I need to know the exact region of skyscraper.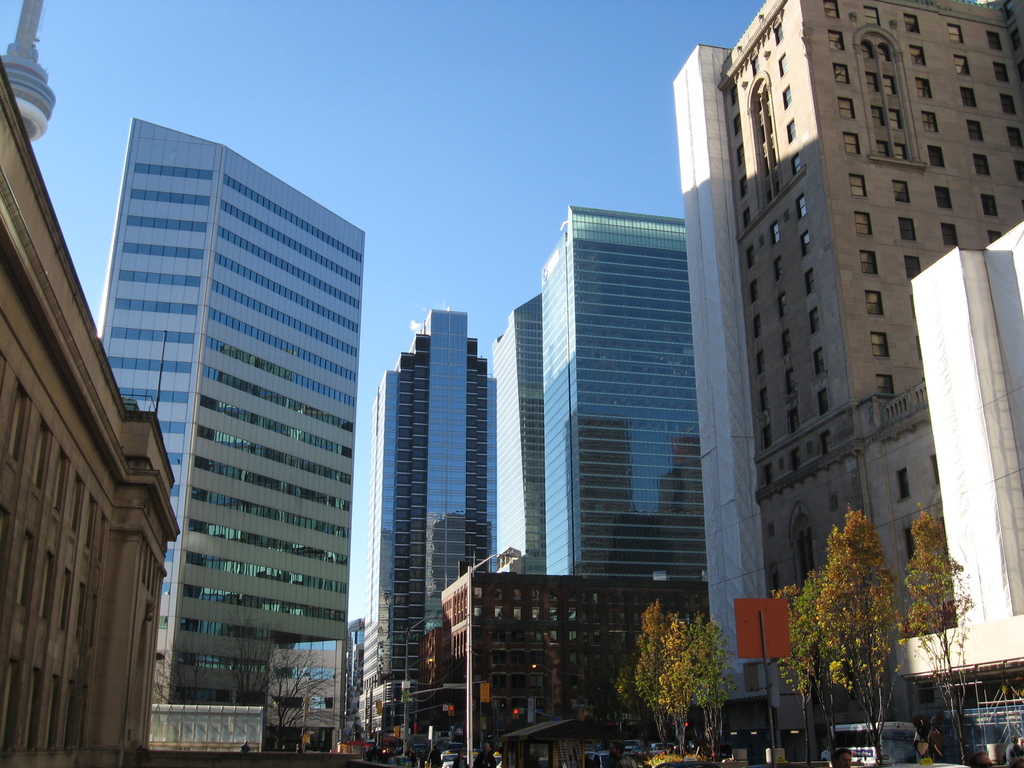
Region: x1=539 y1=204 x2=704 y2=577.
